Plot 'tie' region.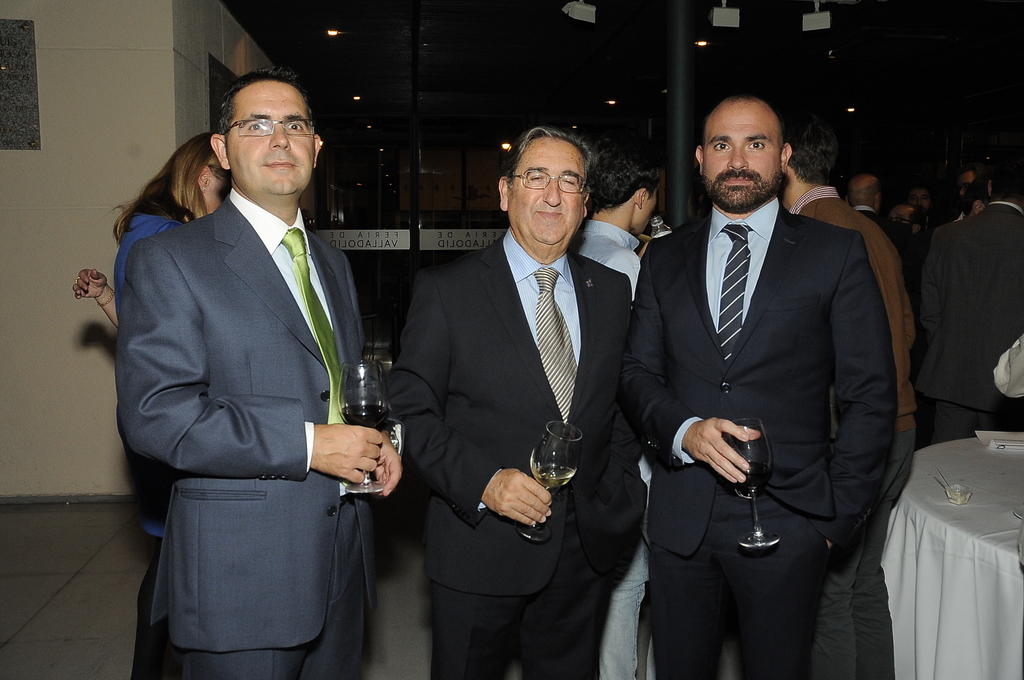
Plotted at [715,225,755,362].
